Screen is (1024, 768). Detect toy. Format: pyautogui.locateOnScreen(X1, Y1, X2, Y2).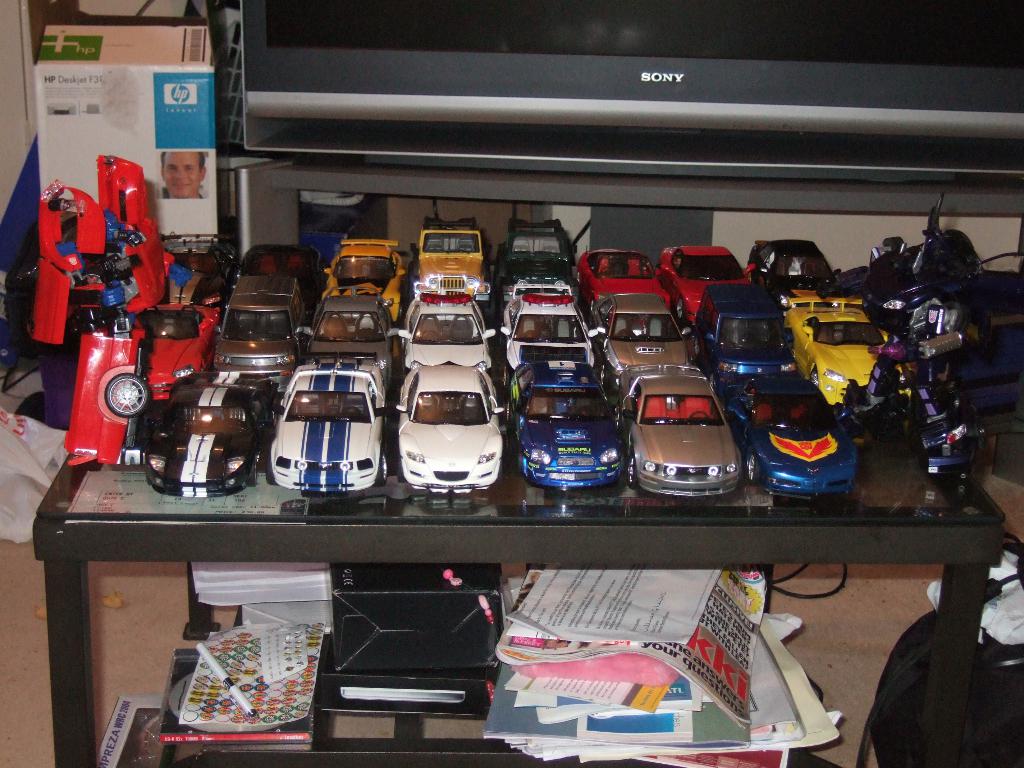
pyautogui.locateOnScreen(139, 356, 294, 497).
